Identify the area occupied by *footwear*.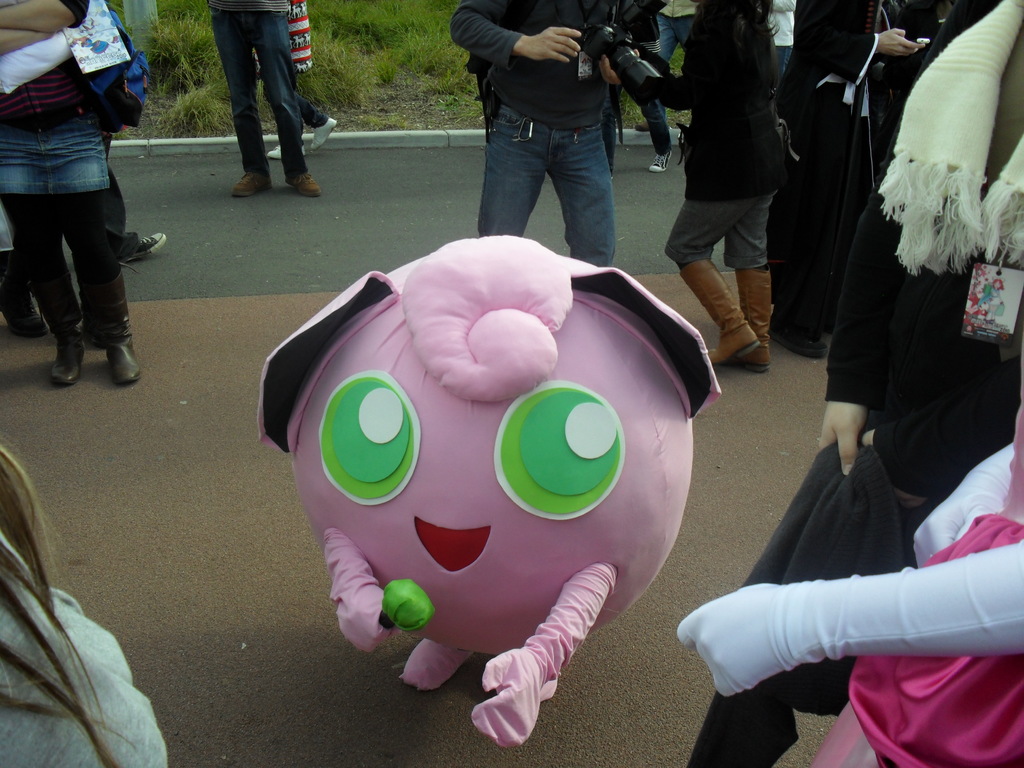
Area: 105,335,140,383.
